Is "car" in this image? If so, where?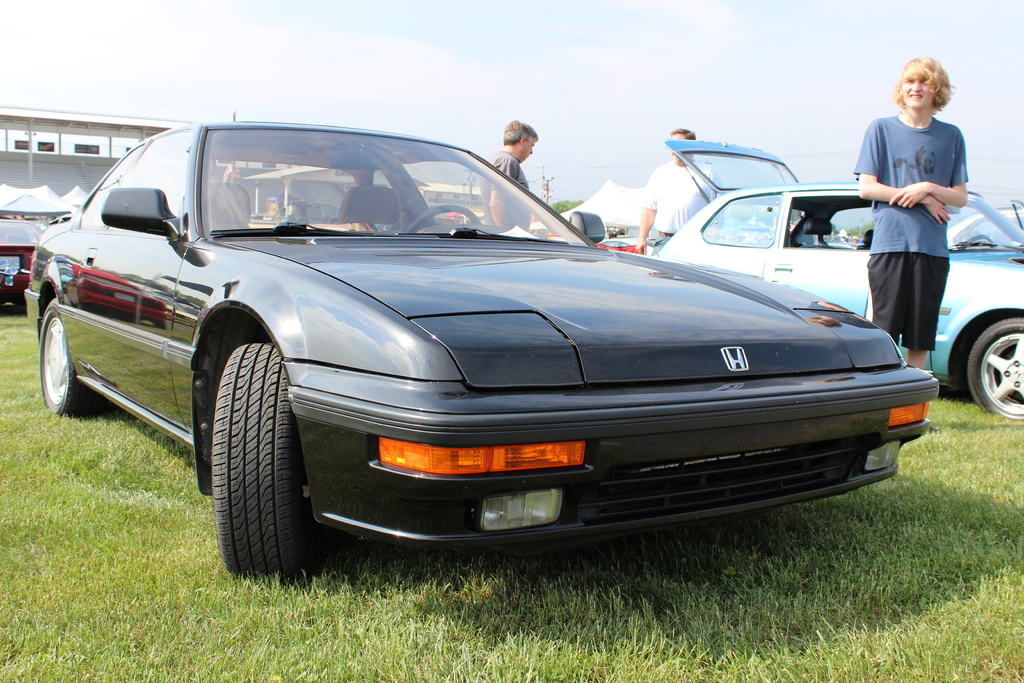
Yes, at bbox=(827, 239, 863, 250).
